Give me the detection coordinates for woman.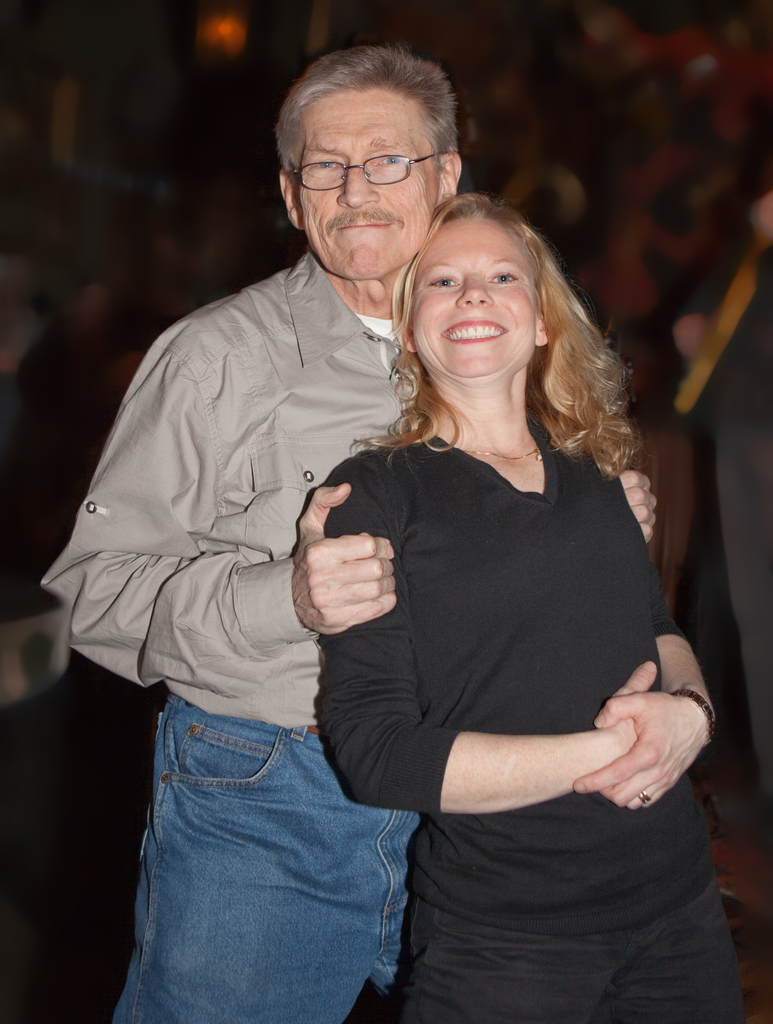
select_region(295, 184, 768, 1023).
